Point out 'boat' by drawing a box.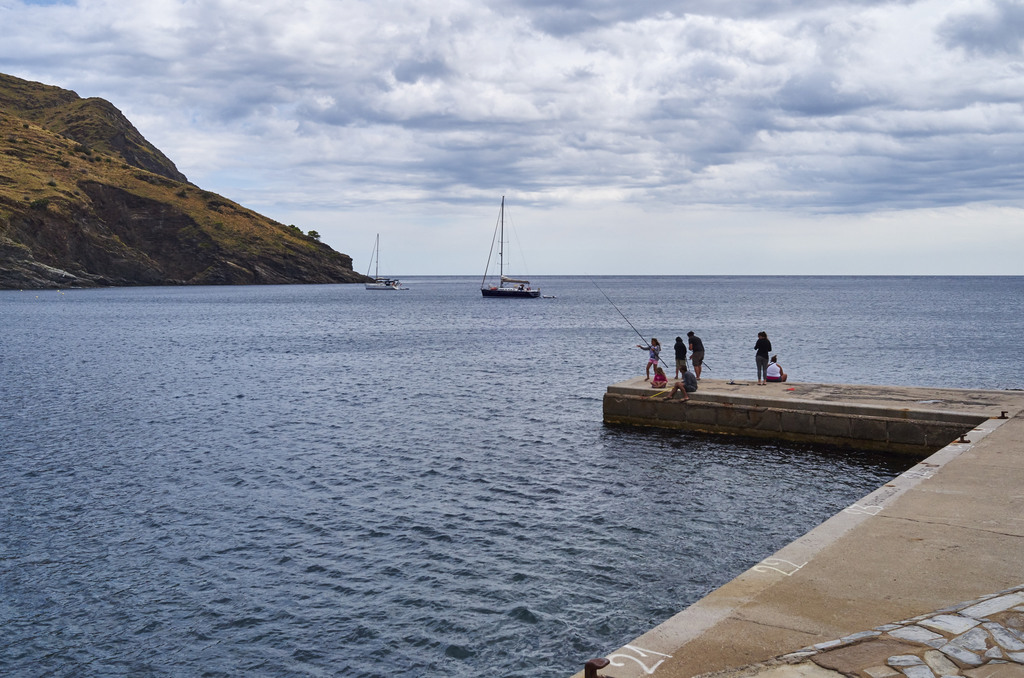
box=[462, 201, 545, 312].
